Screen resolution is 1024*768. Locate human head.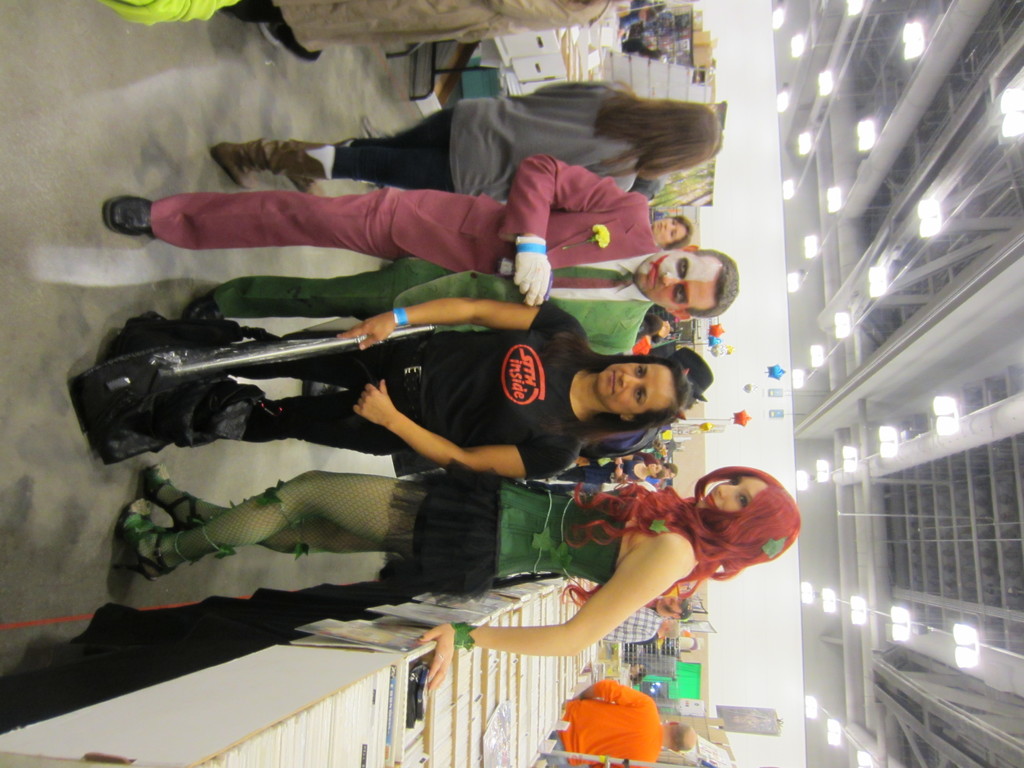
629/663/646/680.
